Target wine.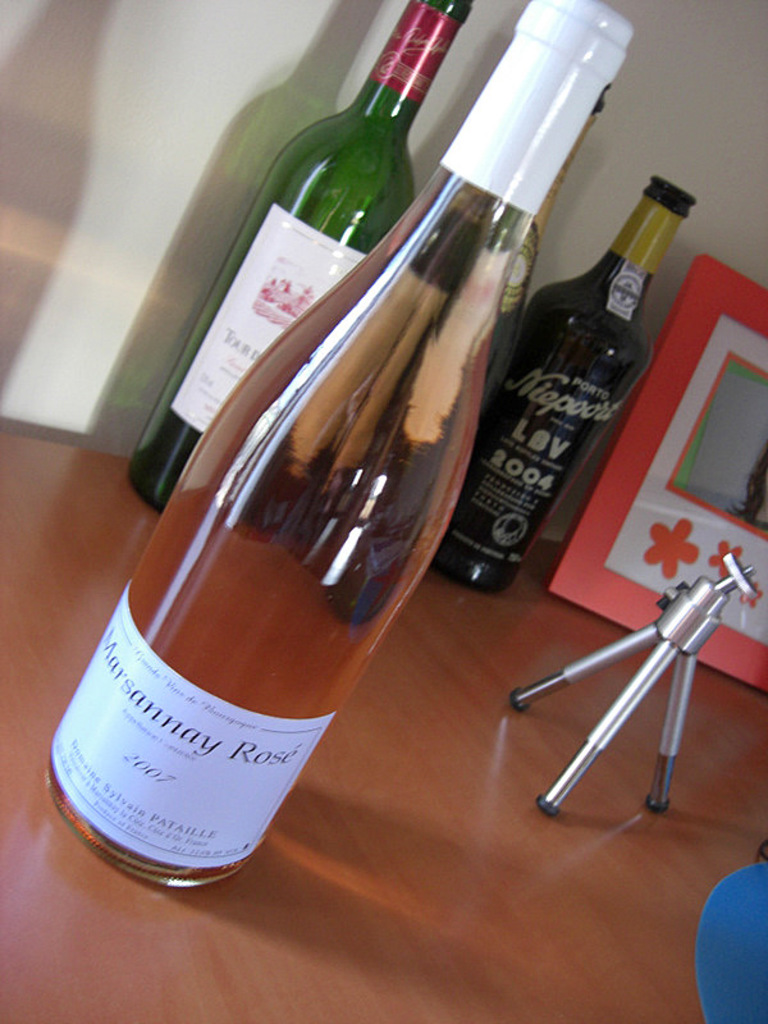
Target region: detection(425, 173, 698, 595).
